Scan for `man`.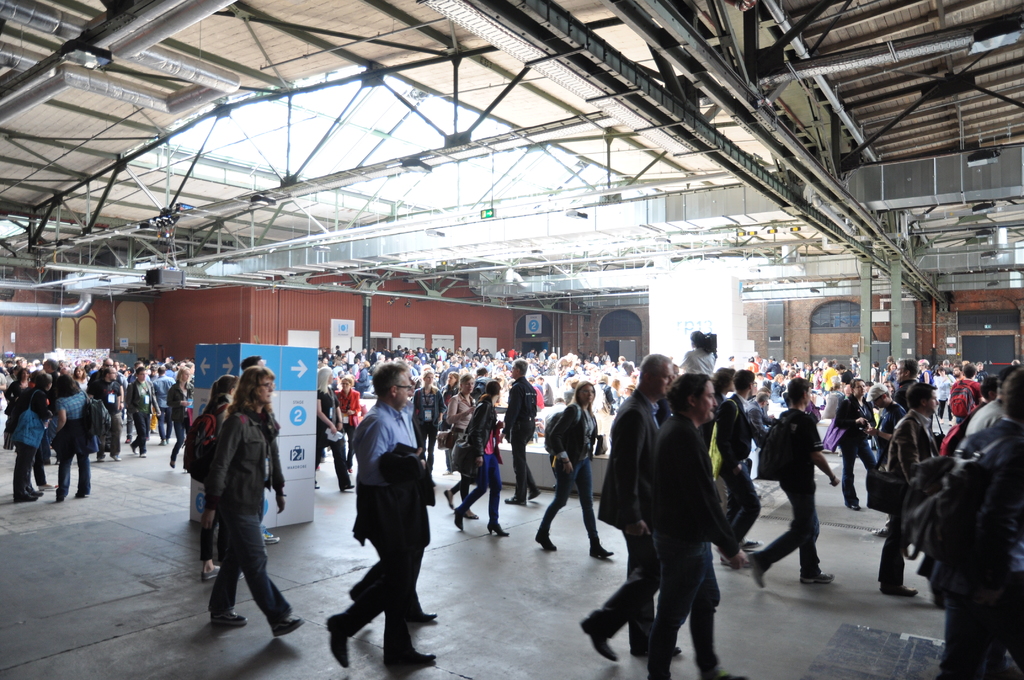
Scan result: region(746, 377, 840, 590).
